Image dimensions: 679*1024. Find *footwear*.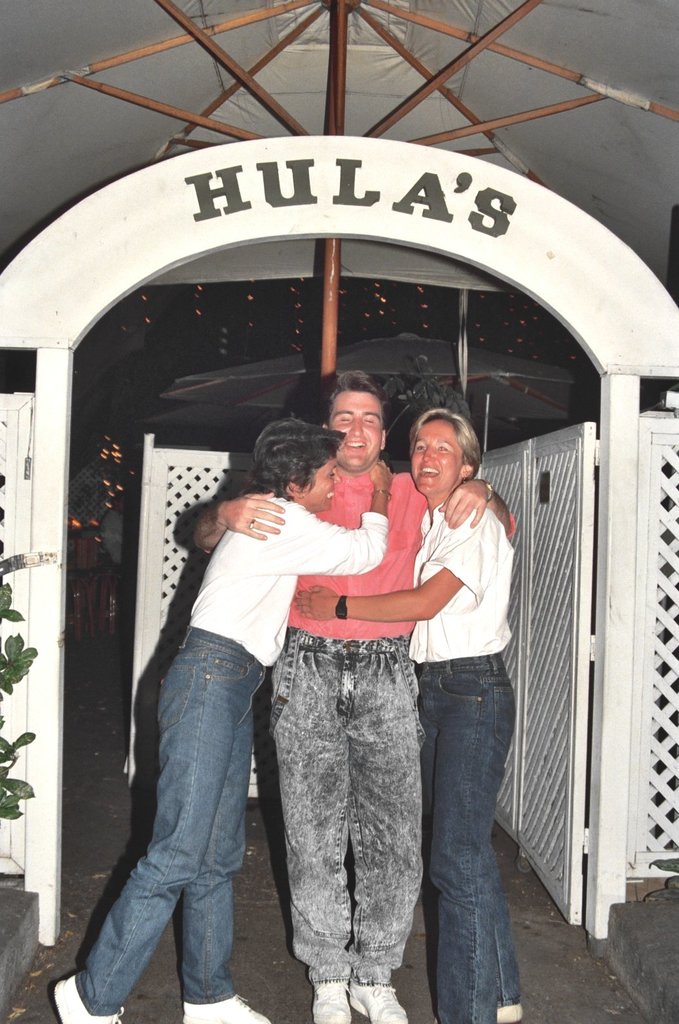
box=[311, 978, 351, 1023].
